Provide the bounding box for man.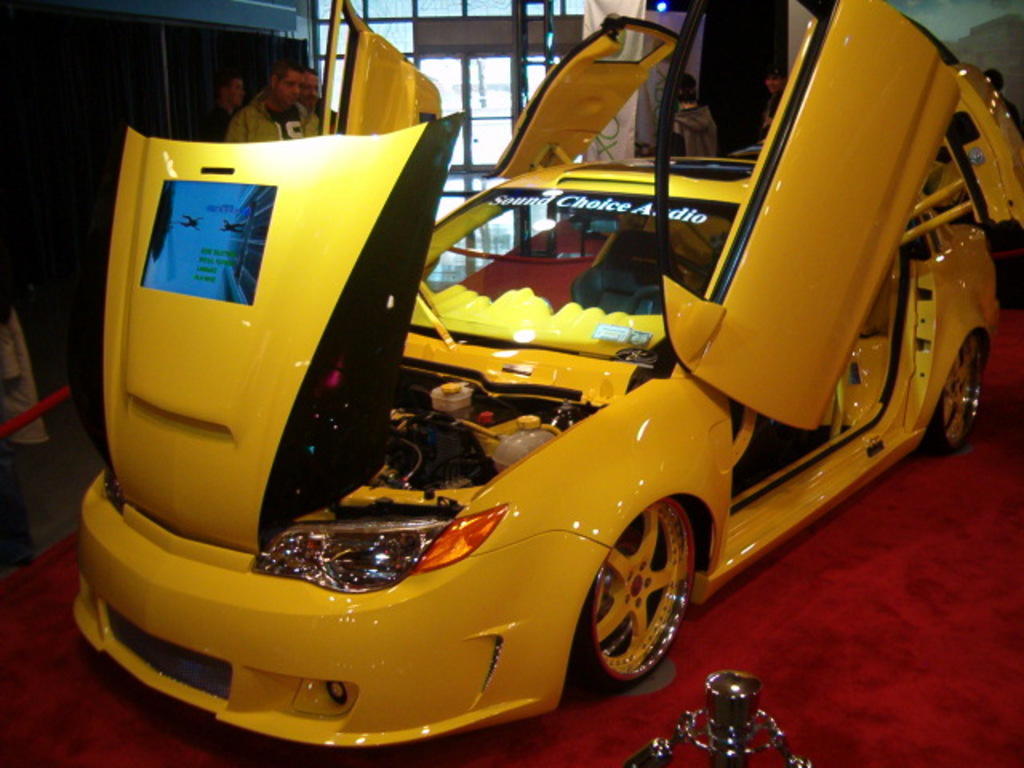
x1=190, y1=74, x2=253, y2=149.
